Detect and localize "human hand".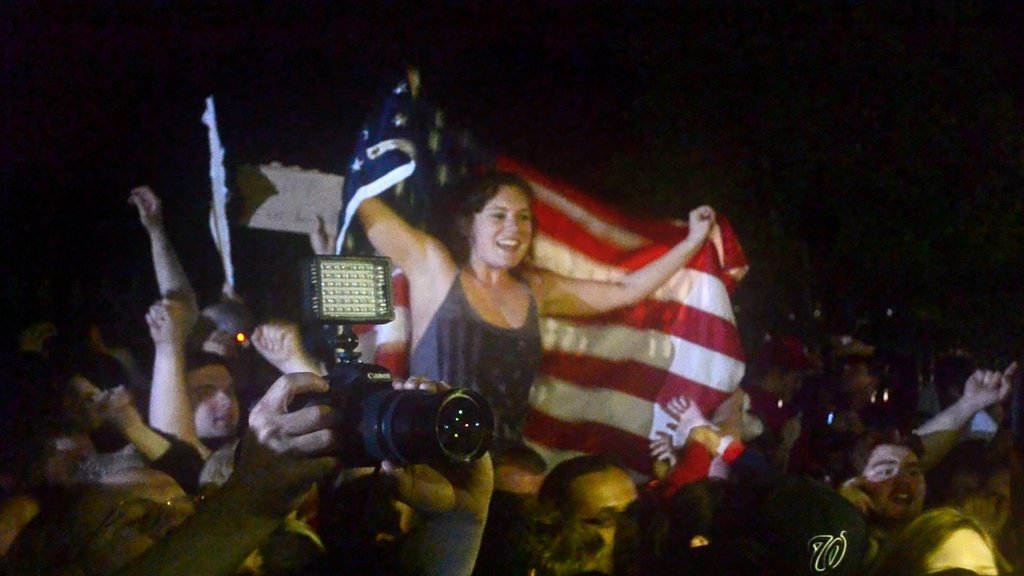
Localized at crop(963, 367, 1016, 410).
